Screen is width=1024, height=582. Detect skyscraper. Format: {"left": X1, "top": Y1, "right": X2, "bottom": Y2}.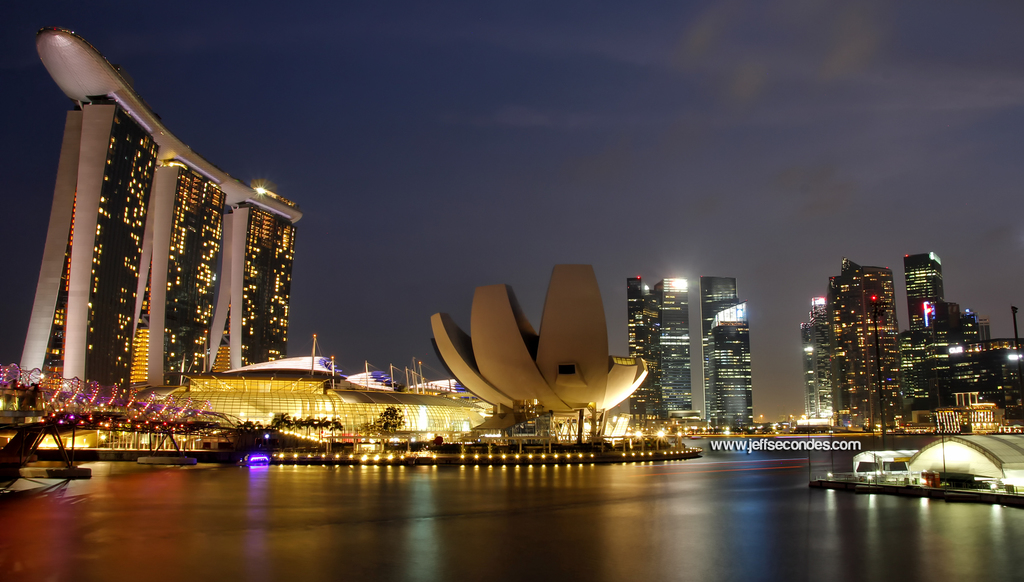
{"left": 625, "top": 274, "right": 660, "bottom": 412}.
